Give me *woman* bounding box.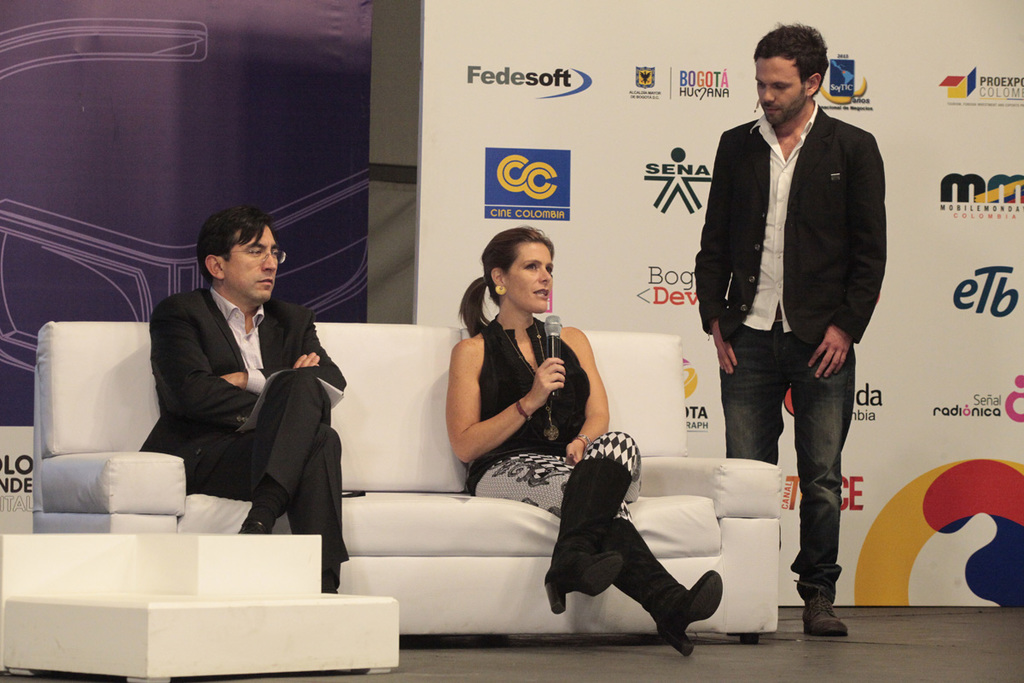
[446,222,724,659].
